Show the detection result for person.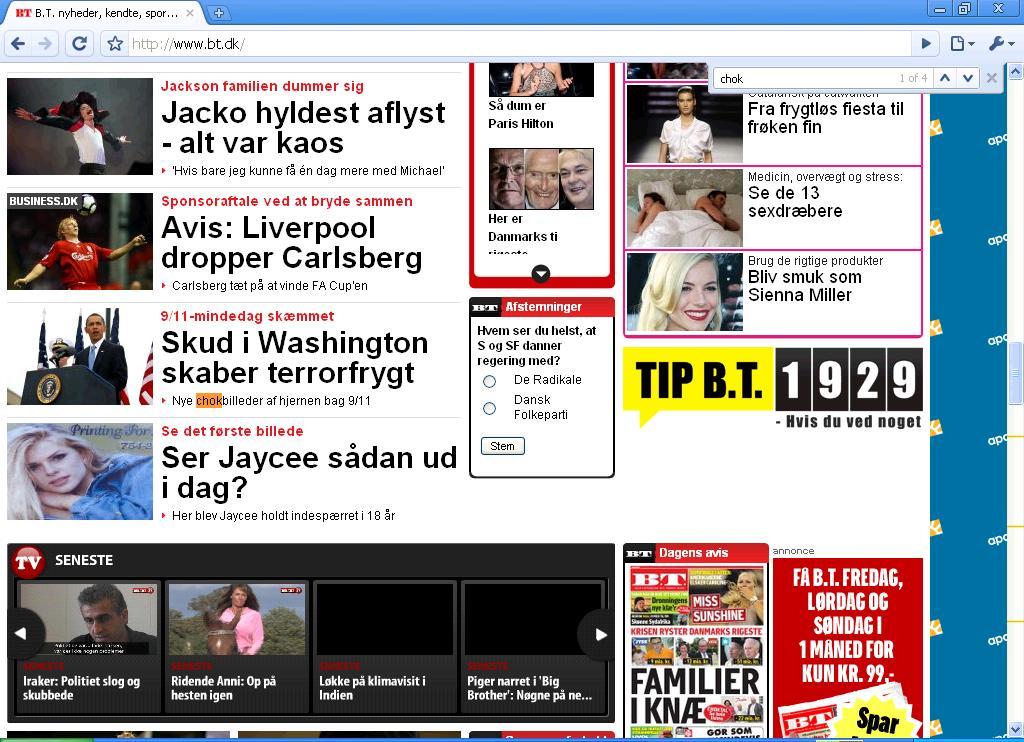
locate(8, 220, 137, 284).
